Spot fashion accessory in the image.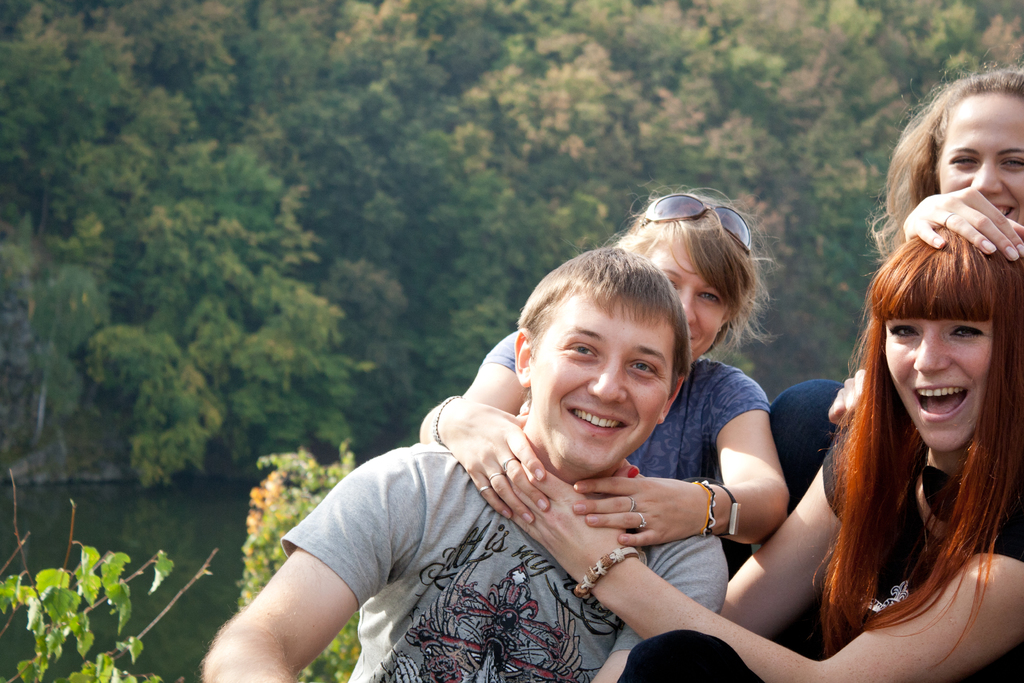
fashion accessory found at bbox=(428, 393, 461, 448).
